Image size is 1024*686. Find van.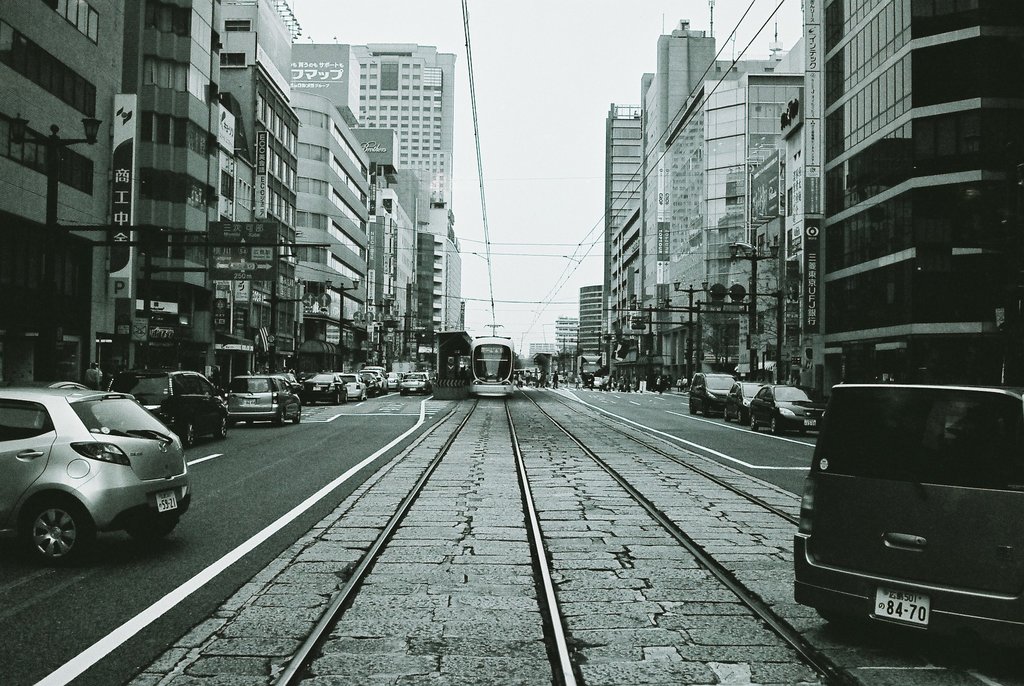
{"left": 687, "top": 372, "right": 741, "bottom": 416}.
